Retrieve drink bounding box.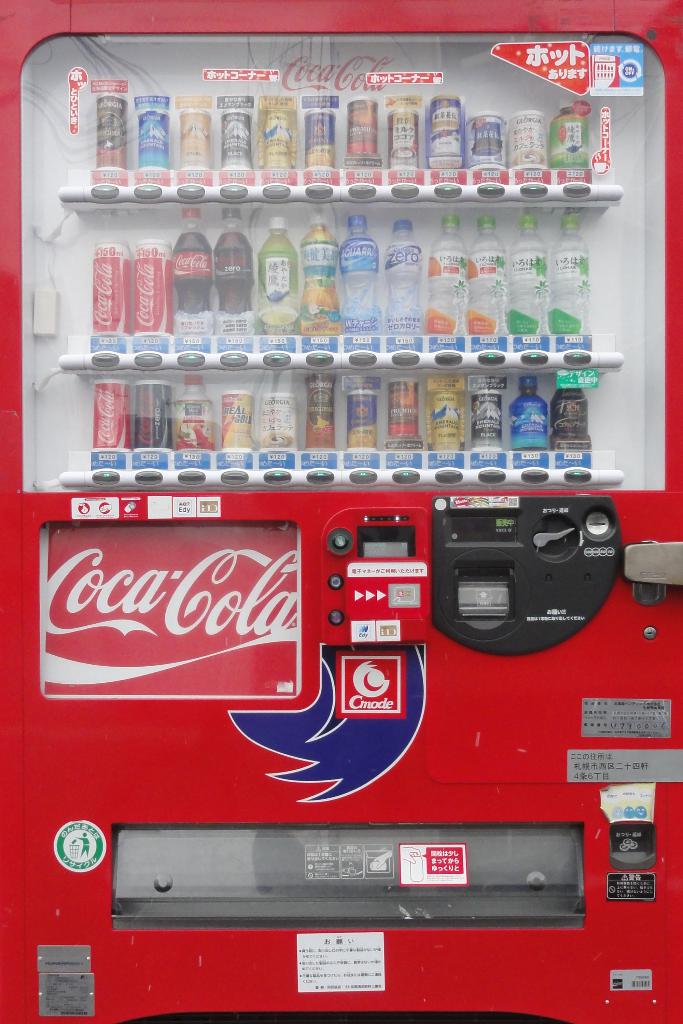
Bounding box: box=[468, 239, 507, 337].
